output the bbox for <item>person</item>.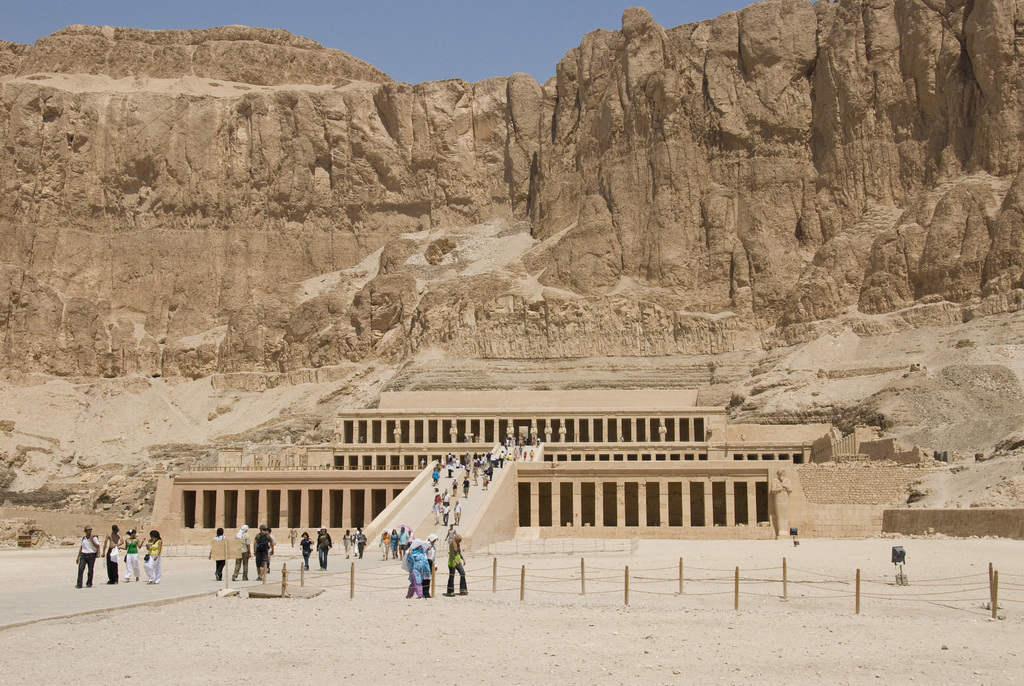
[455, 502, 461, 527].
